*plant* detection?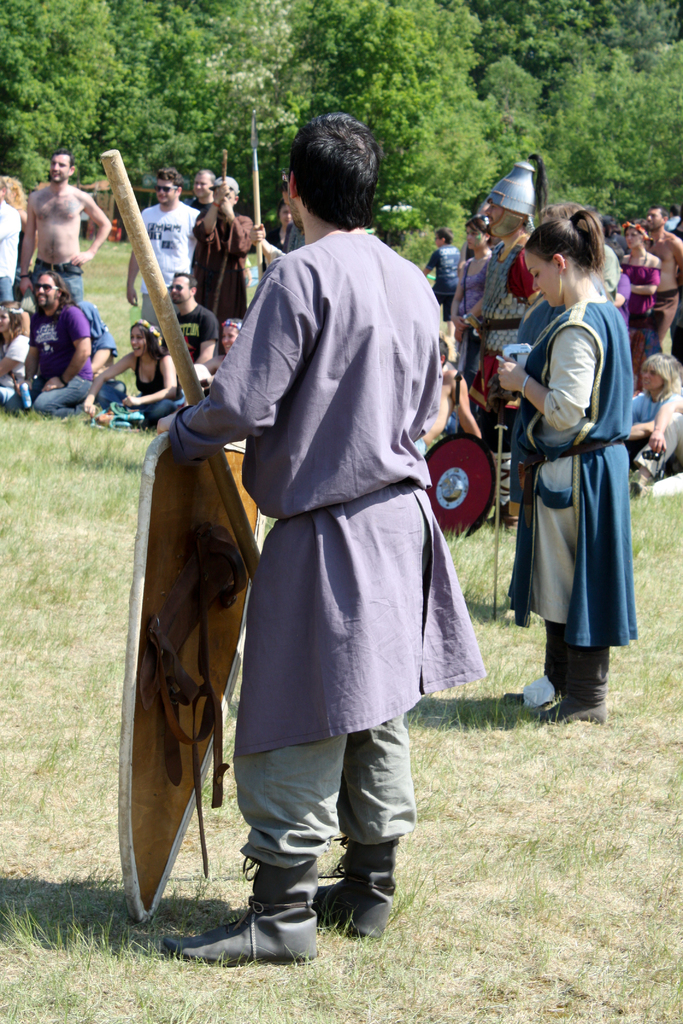
bbox(239, 278, 257, 316)
